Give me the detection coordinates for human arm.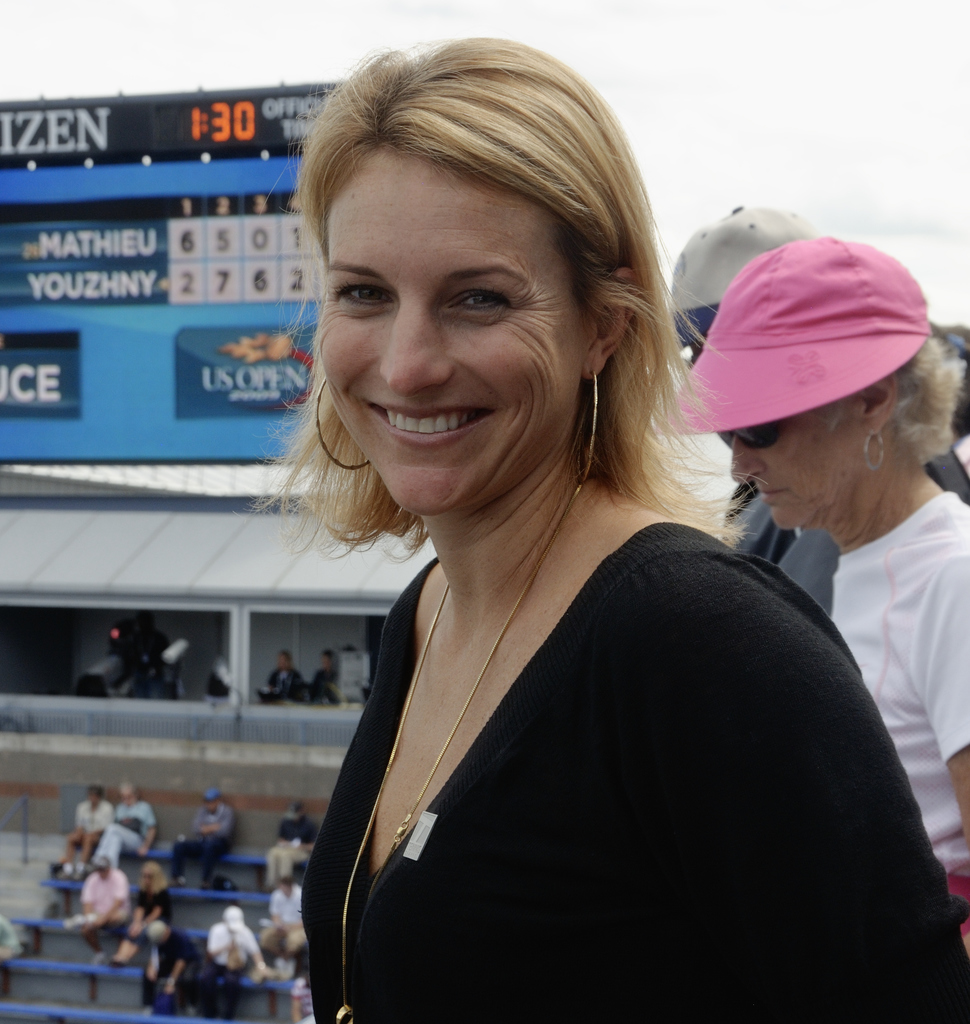
(left=145, top=941, right=170, bottom=979).
